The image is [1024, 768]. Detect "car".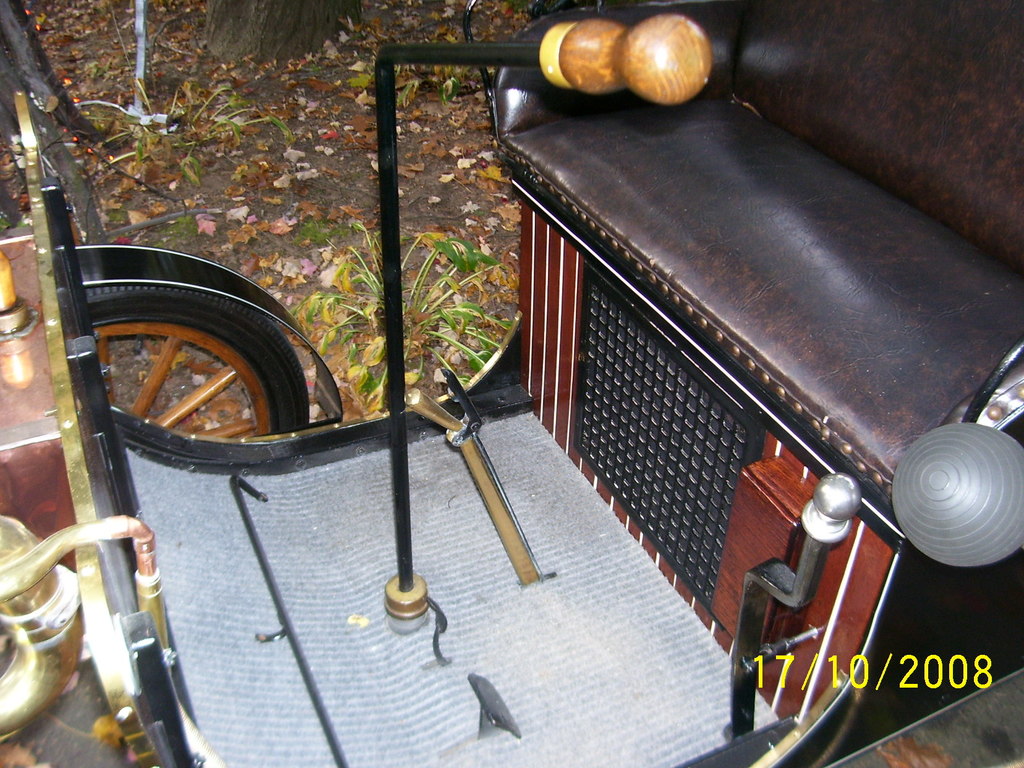
Detection: x1=0 y1=0 x2=1023 y2=767.
